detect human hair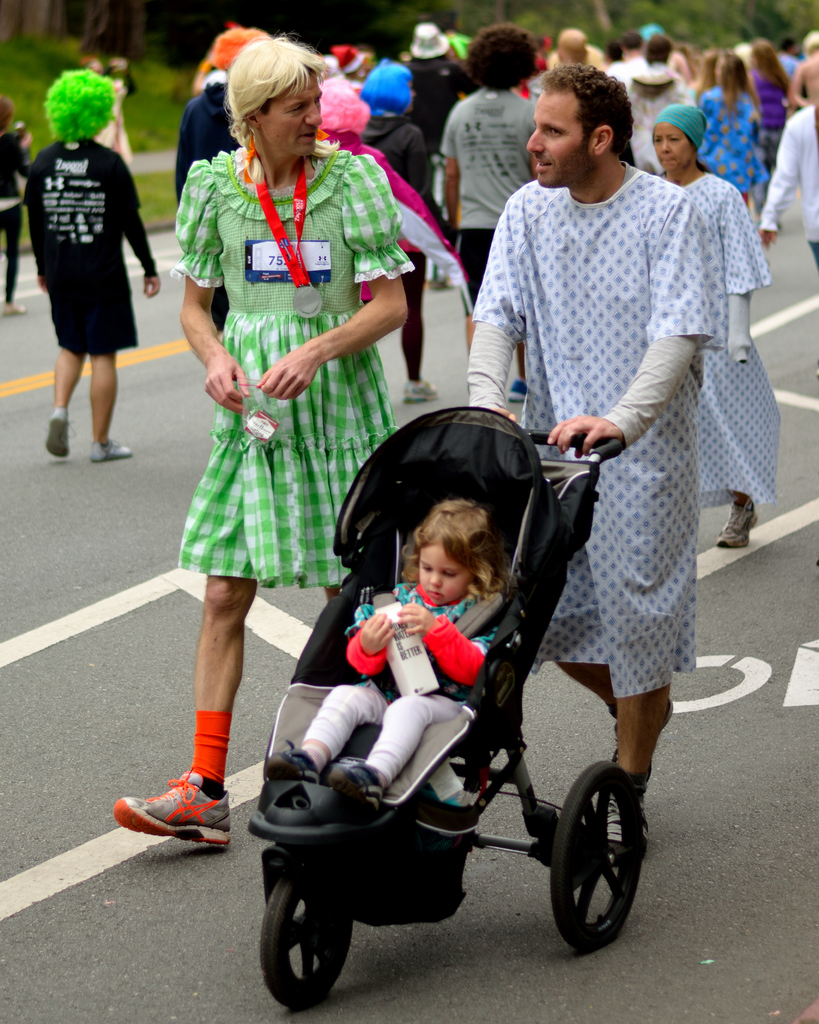
693 49 726 100
